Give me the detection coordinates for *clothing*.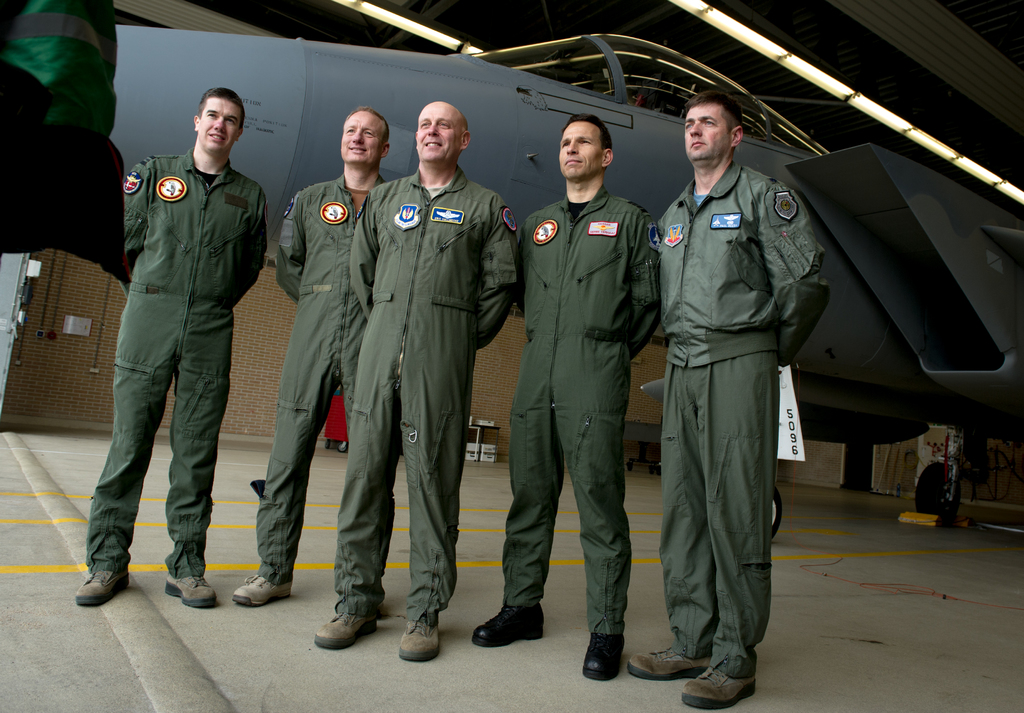
detection(265, 175, 383, 591).
